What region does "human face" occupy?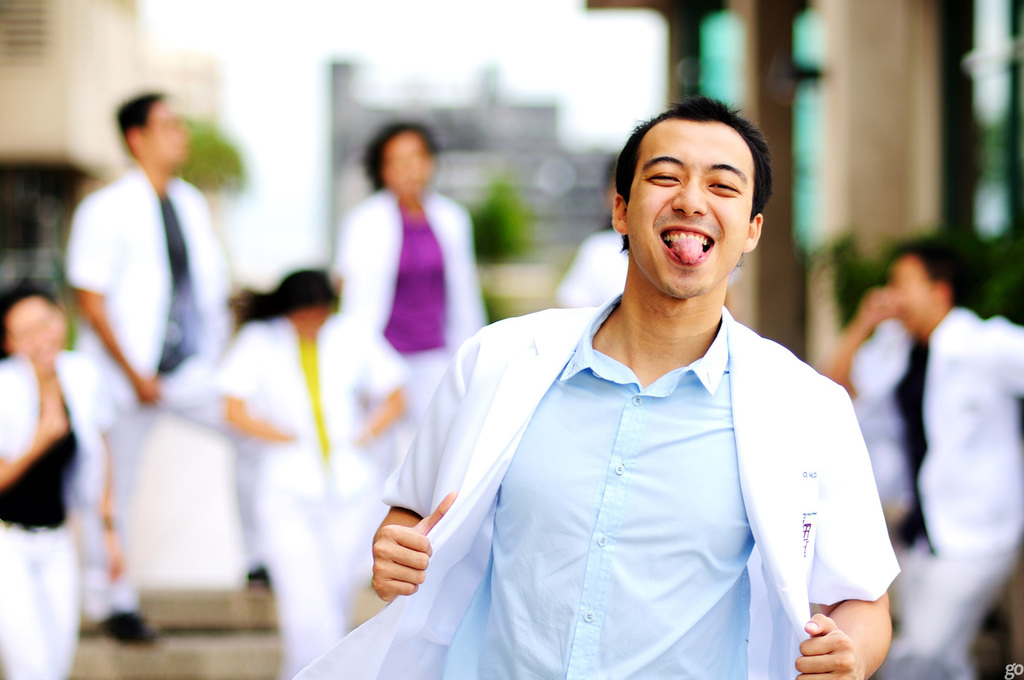
pyautogui.locateOnScreen(378, 127, 439, 197).
